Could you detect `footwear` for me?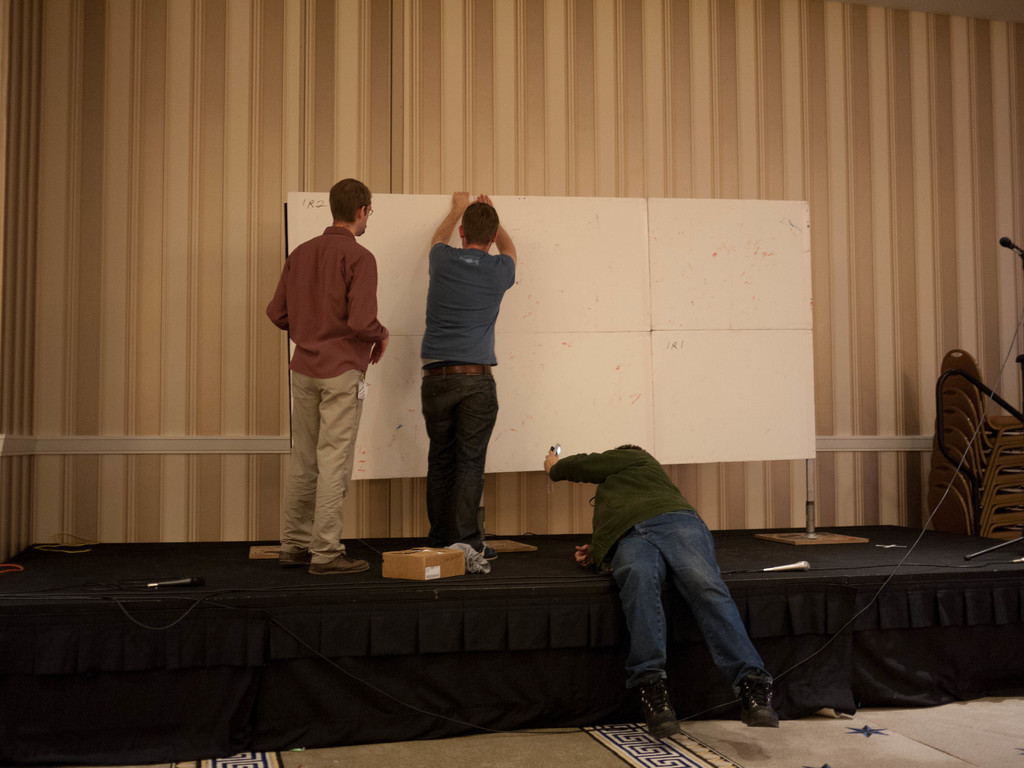
Detection result: box(479, 545, 497, 559).
